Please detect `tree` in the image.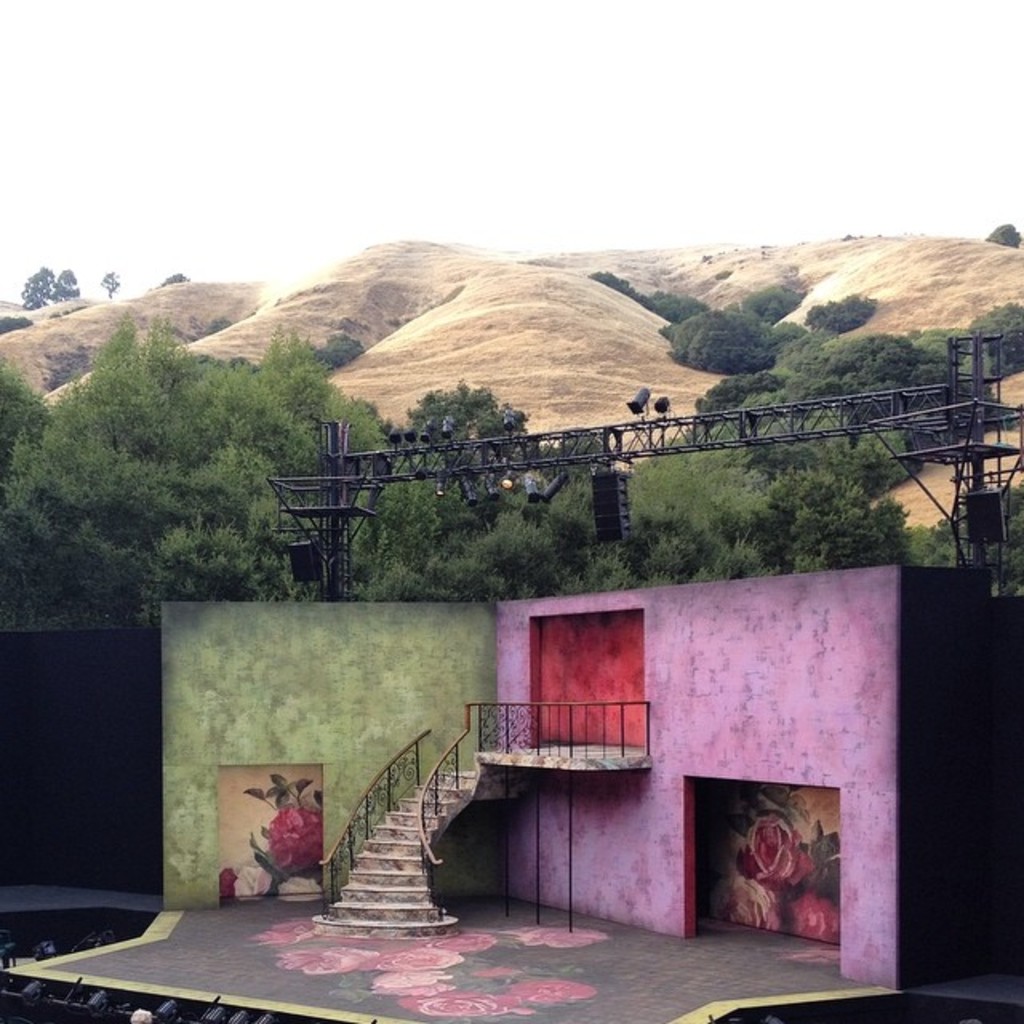
(x1=56, y1=270, x2=82, y2=302).
